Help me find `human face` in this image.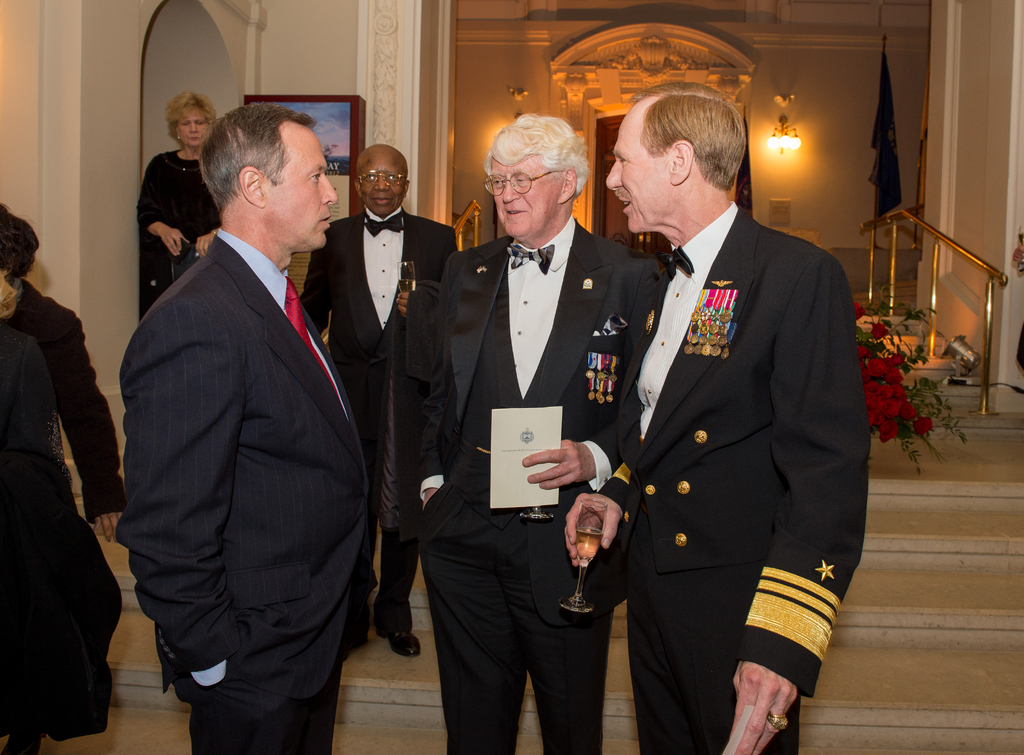
Found it: 605:102:670:232.
